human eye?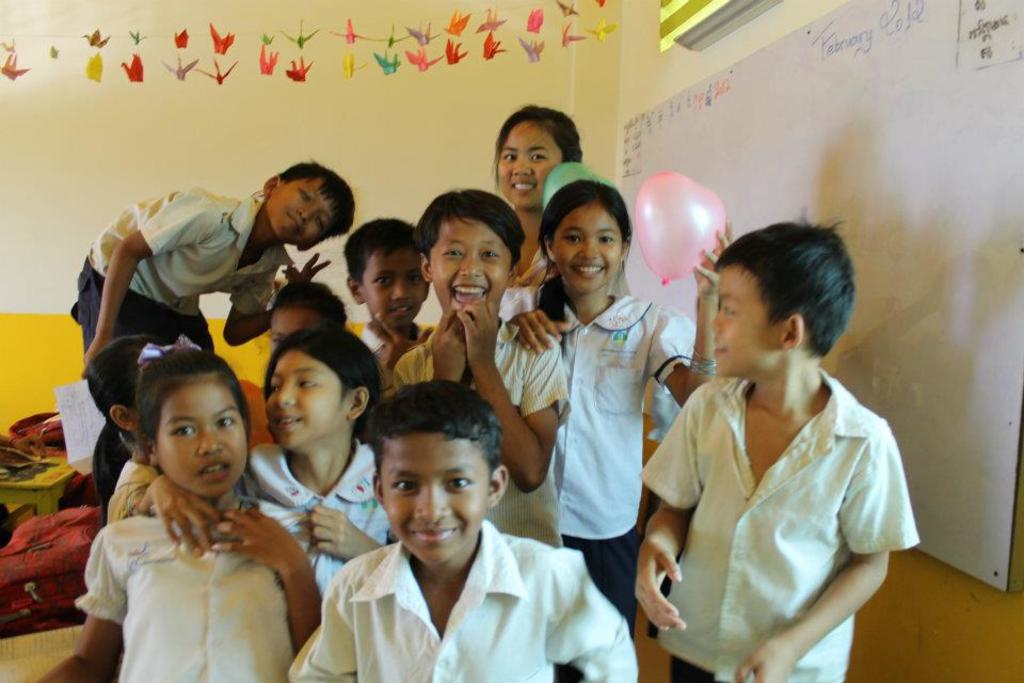
x1=441, y1=251, x2=464, y2=261
